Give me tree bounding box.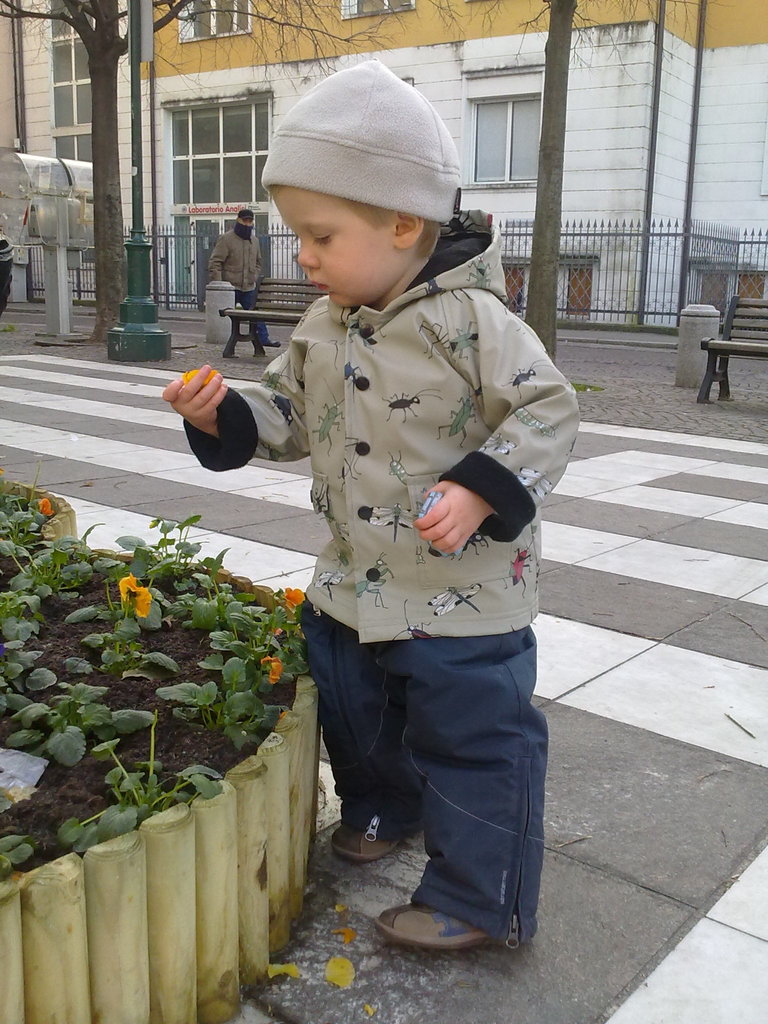
(0,0,399,338).
